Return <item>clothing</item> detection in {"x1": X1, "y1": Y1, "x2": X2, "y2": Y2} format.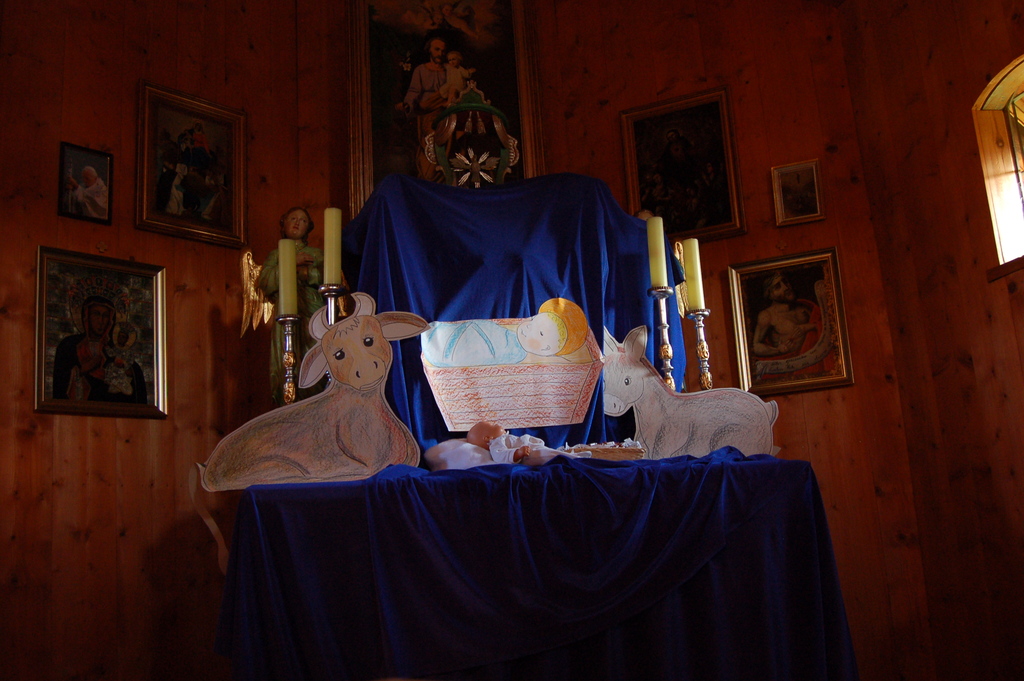
{"x1": 255, "y1": 240, "x2": 342, "y2": 392}.
